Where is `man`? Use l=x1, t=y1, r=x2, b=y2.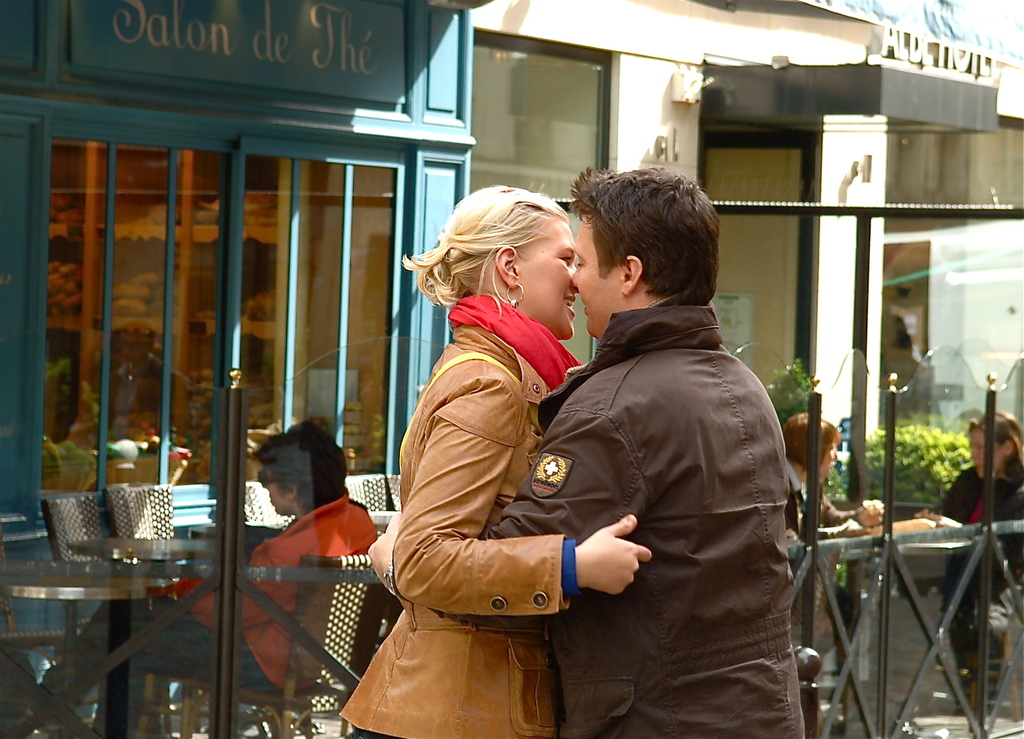
l=421, t=159, r=747, b=723.
